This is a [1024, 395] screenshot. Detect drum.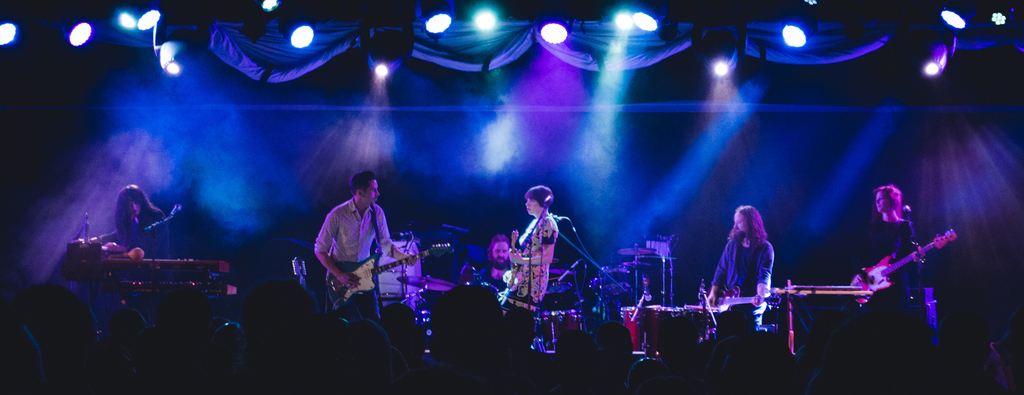
bbox(620, 307, 652, 355).
